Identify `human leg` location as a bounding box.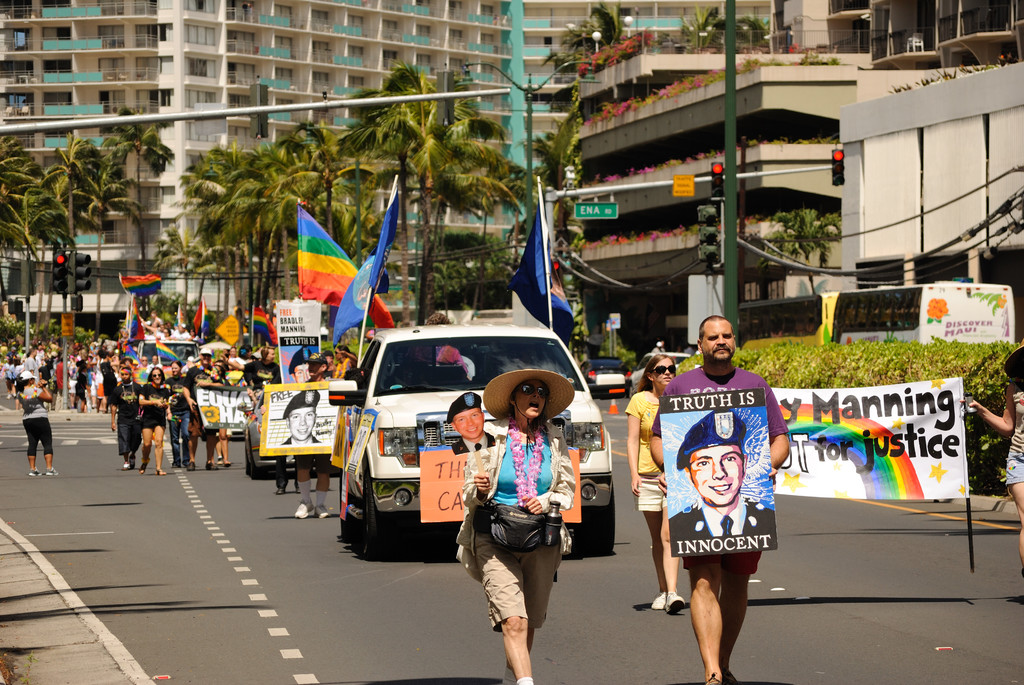
locate(129, 418, 141, 469).
